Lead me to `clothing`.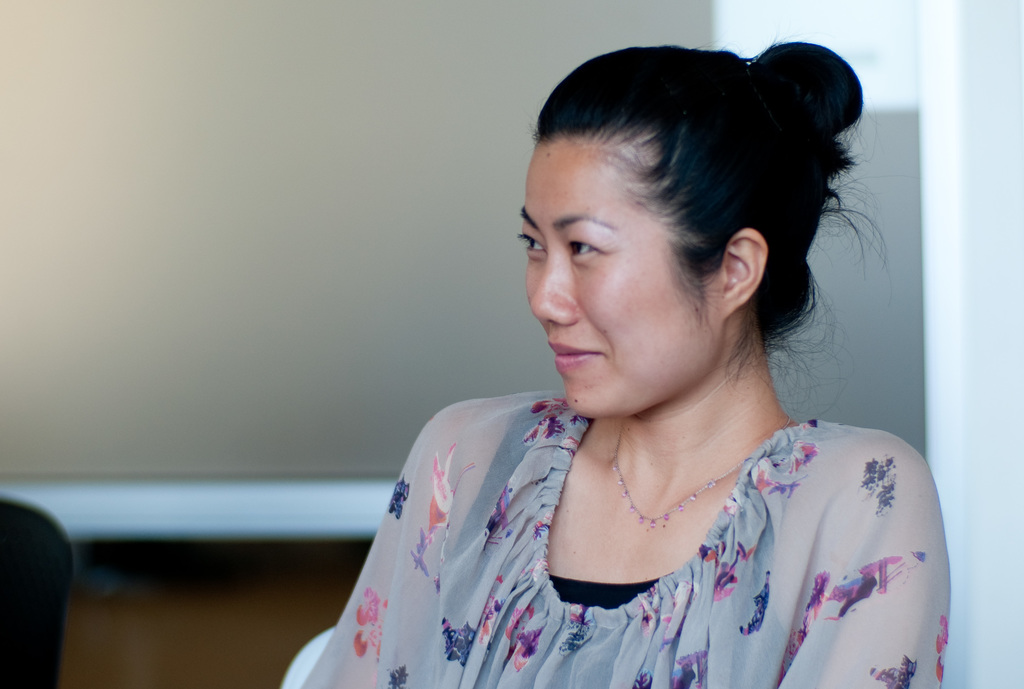
Lead to [283, 371, 949, 670].
